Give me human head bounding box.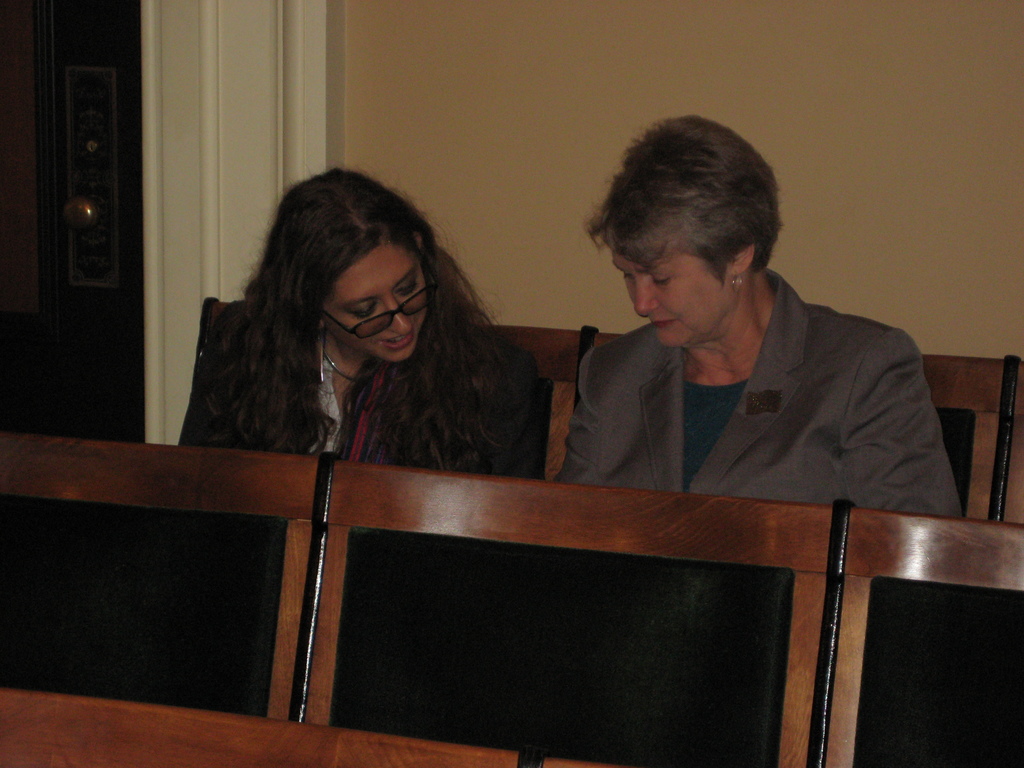
locate(591, 111, 799, 362).
